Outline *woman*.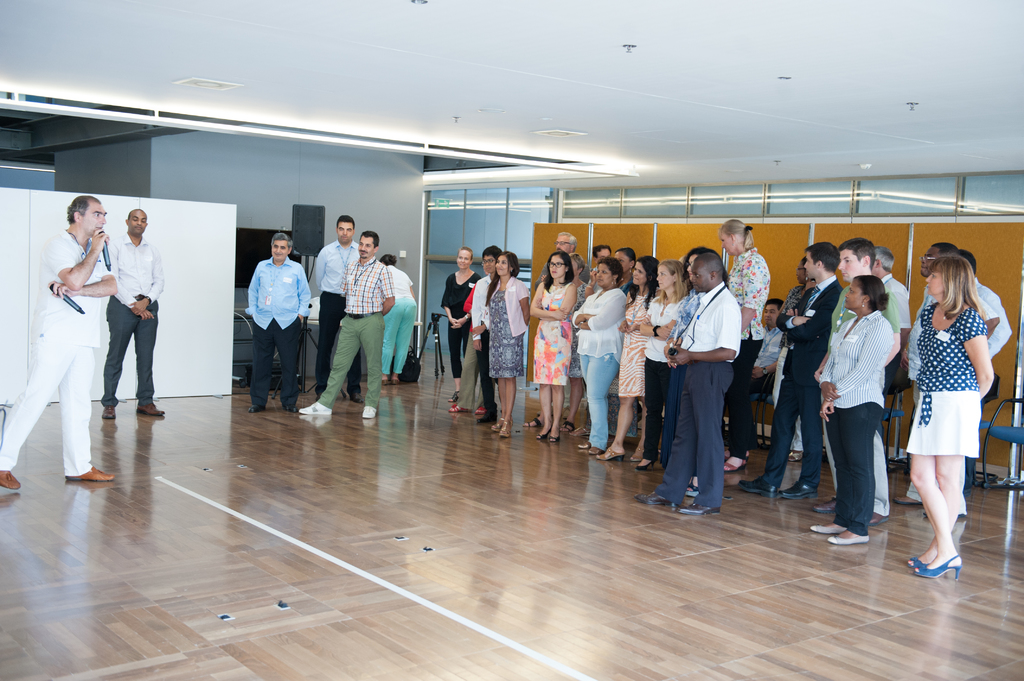
Outline: (left=481, top=250, right=531, bottom=438).
